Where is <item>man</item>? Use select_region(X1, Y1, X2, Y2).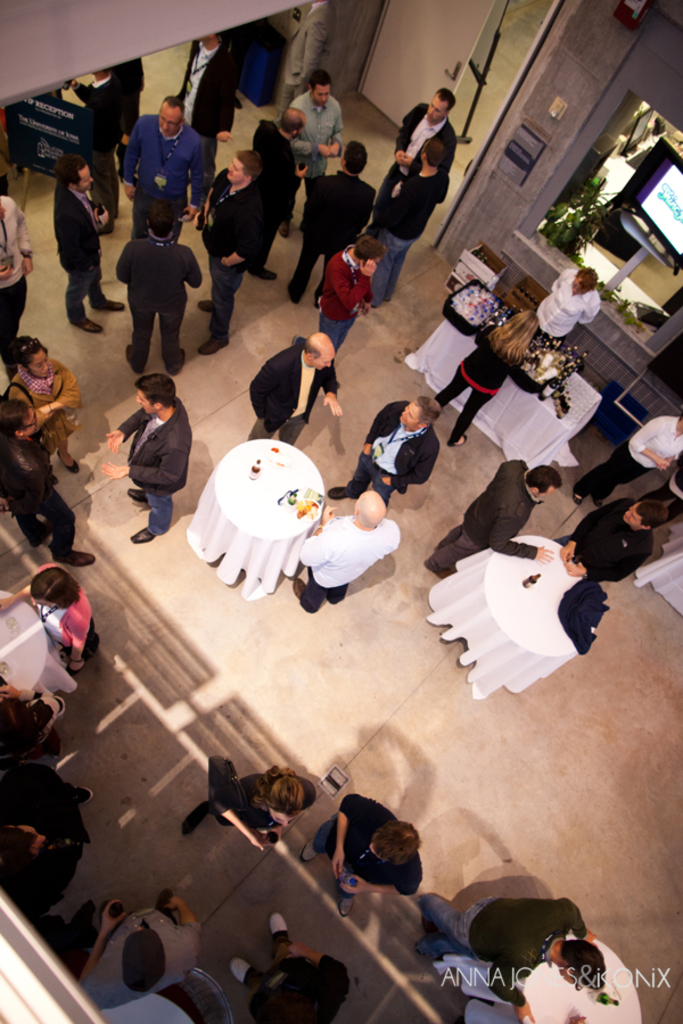
select_region(253, 106, 306, 275).
